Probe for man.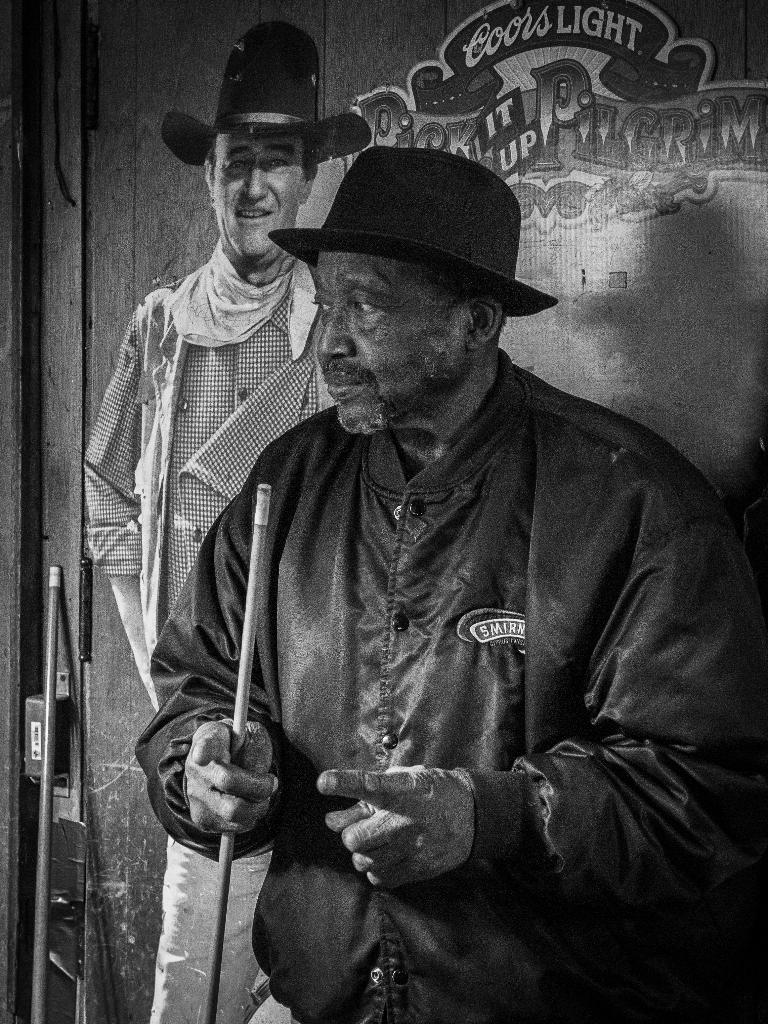
Probe result: BBox(83, 22, 359, 1023).
